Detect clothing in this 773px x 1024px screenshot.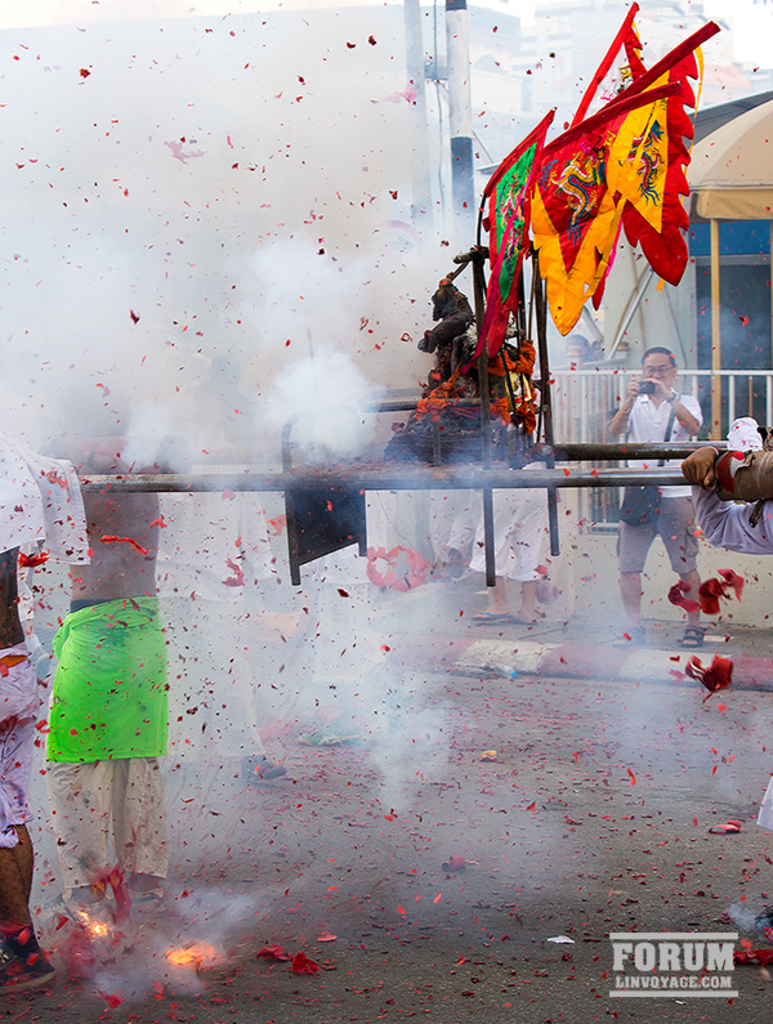
Detection: <bbox>45, 598, 173, 891</bbox>.
